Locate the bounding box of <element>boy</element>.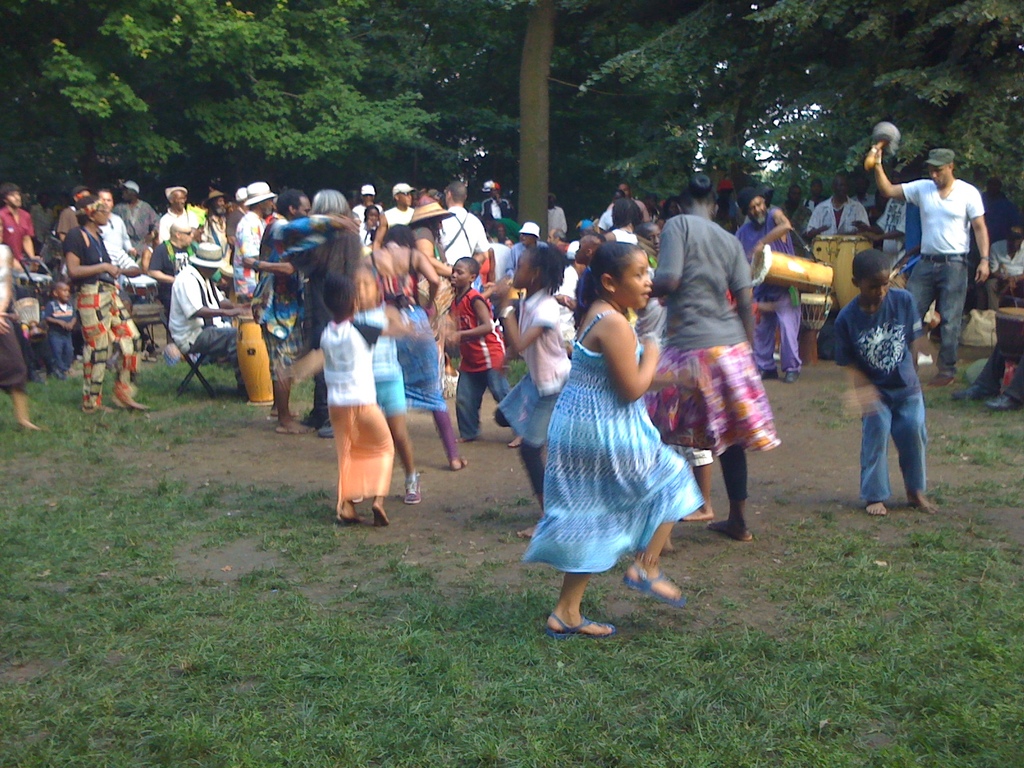
Bounding box: [555, 233, 605, 308].
